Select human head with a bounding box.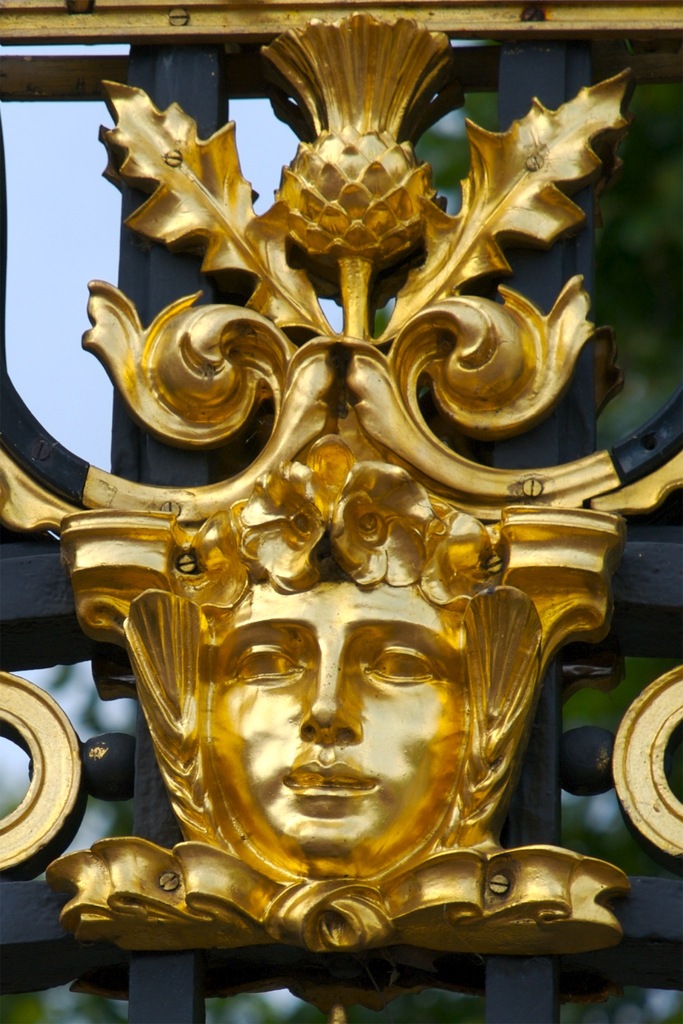
box=[131, 532, 536, 870].
